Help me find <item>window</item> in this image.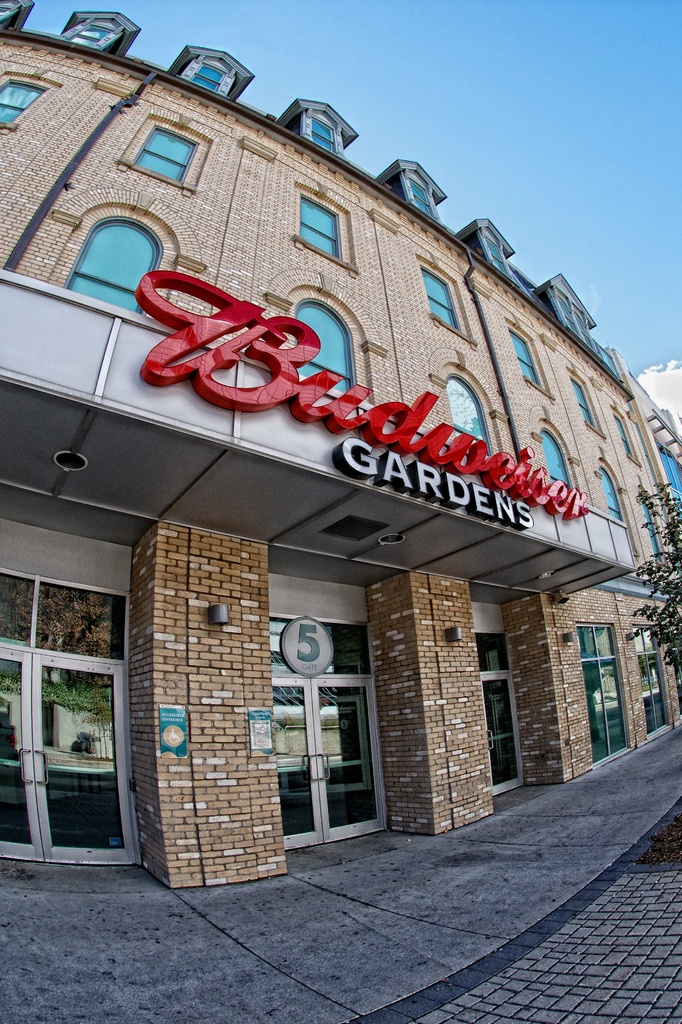
Found it: bbox(484, 240, 501, 273).
